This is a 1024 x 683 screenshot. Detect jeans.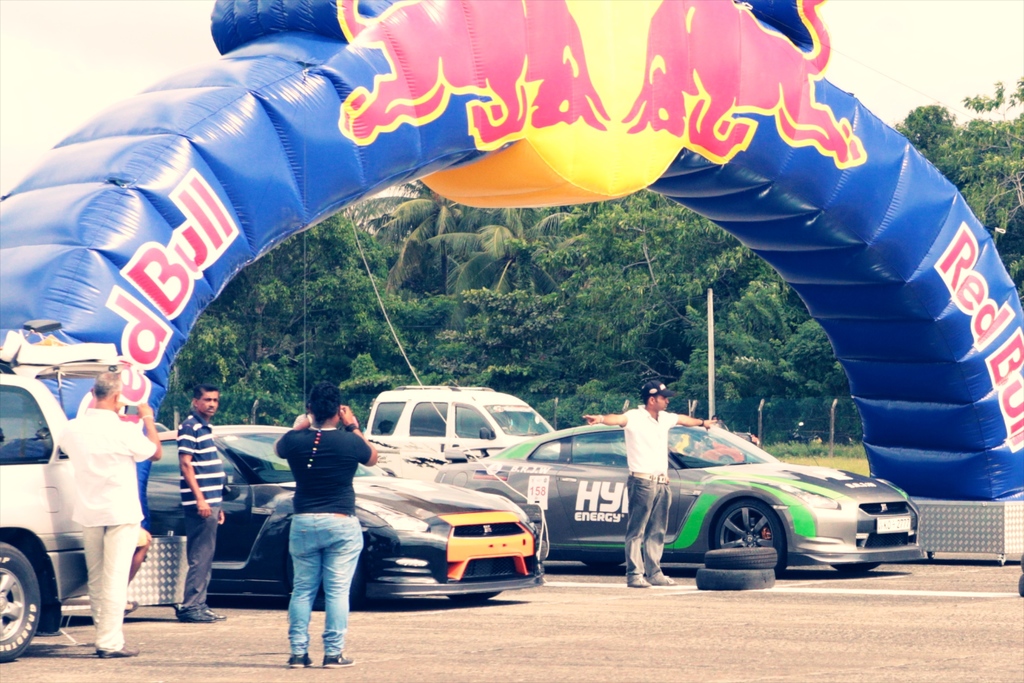
bbox=(285, 513, 362, 653).
